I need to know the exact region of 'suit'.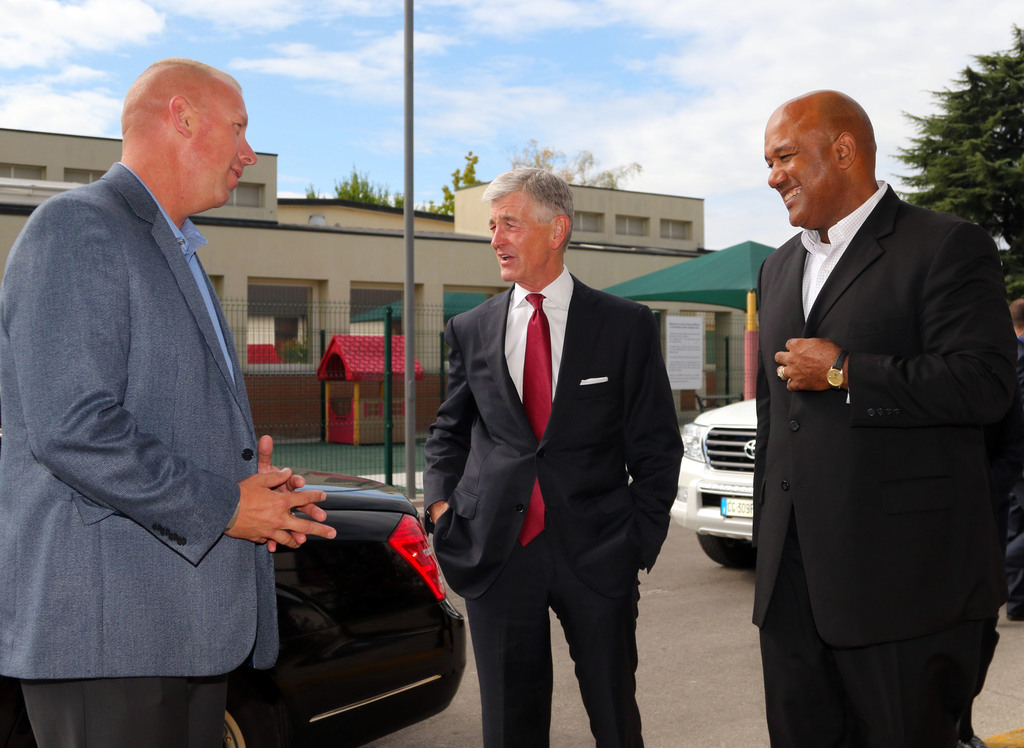
Region: [420, 265, 686, 747].
